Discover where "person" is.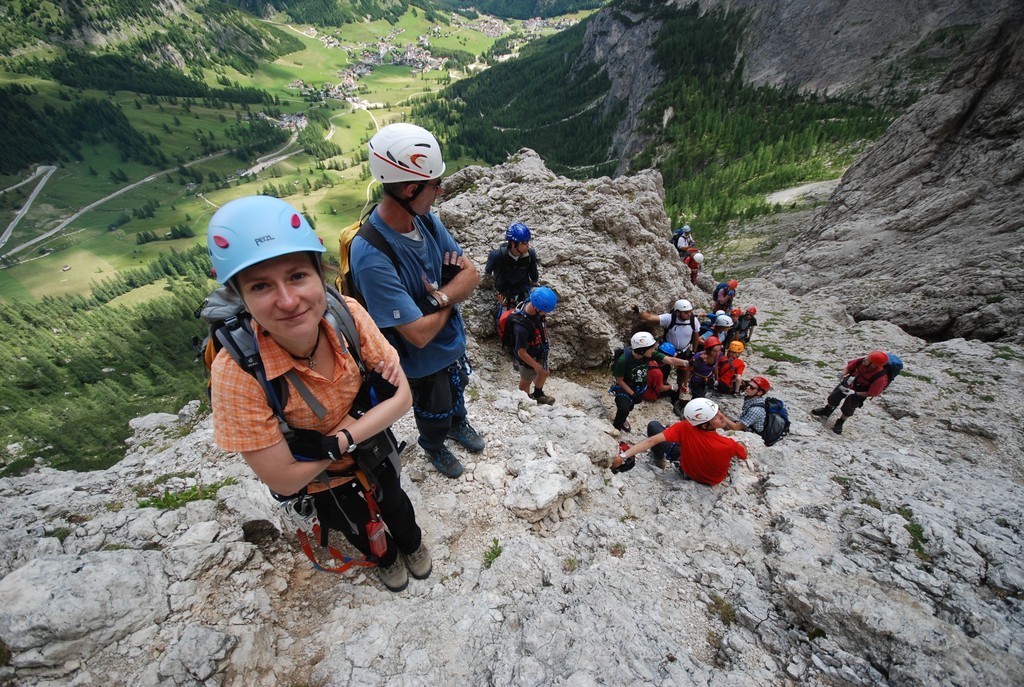
Discovered at locate(612, 400, 748, 486).
